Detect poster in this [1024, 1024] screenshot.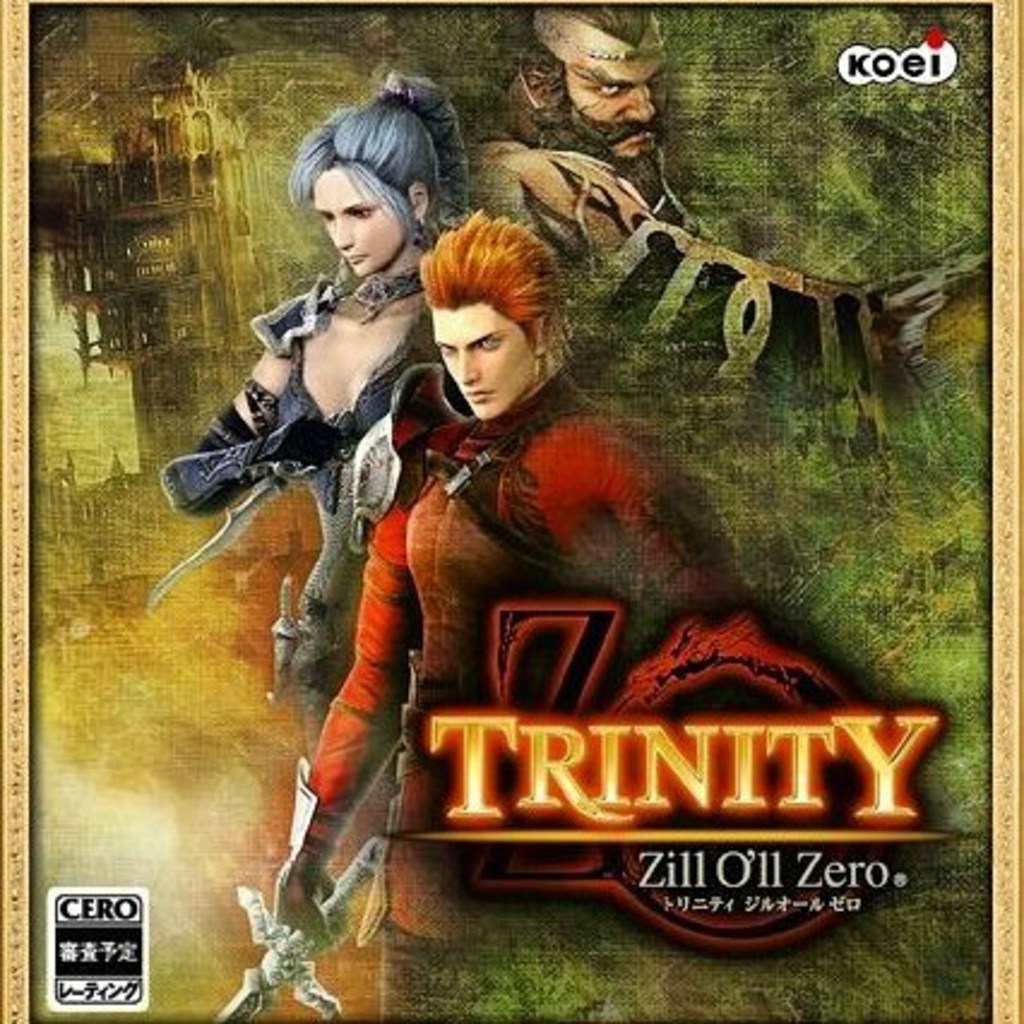
Detection: detection(36, 0, 981, 1022).
